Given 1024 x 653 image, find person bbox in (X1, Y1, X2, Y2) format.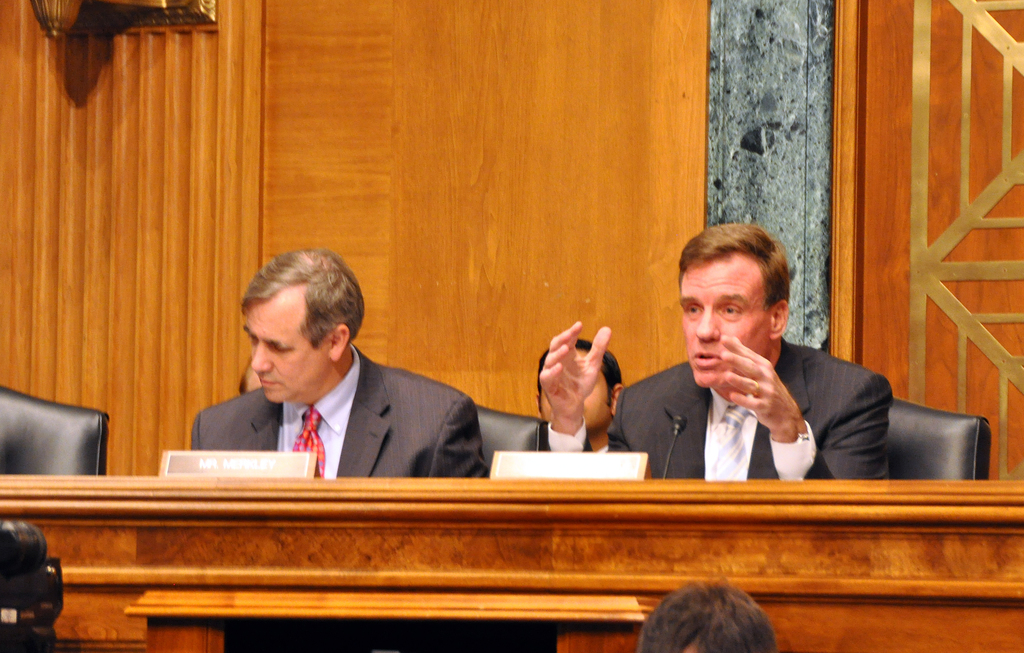
(540, 220, 890, 484).
